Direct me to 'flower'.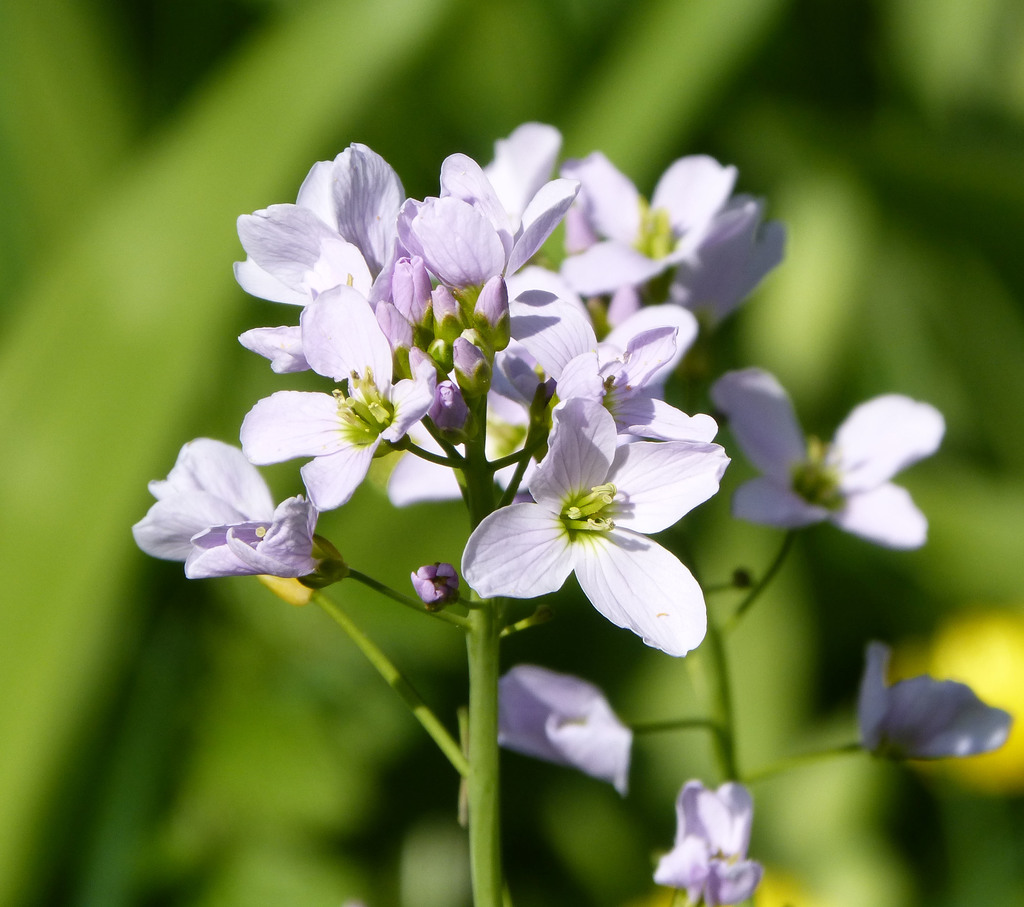
Direction: x1=493, y1=661, x2=639, y2=799.
